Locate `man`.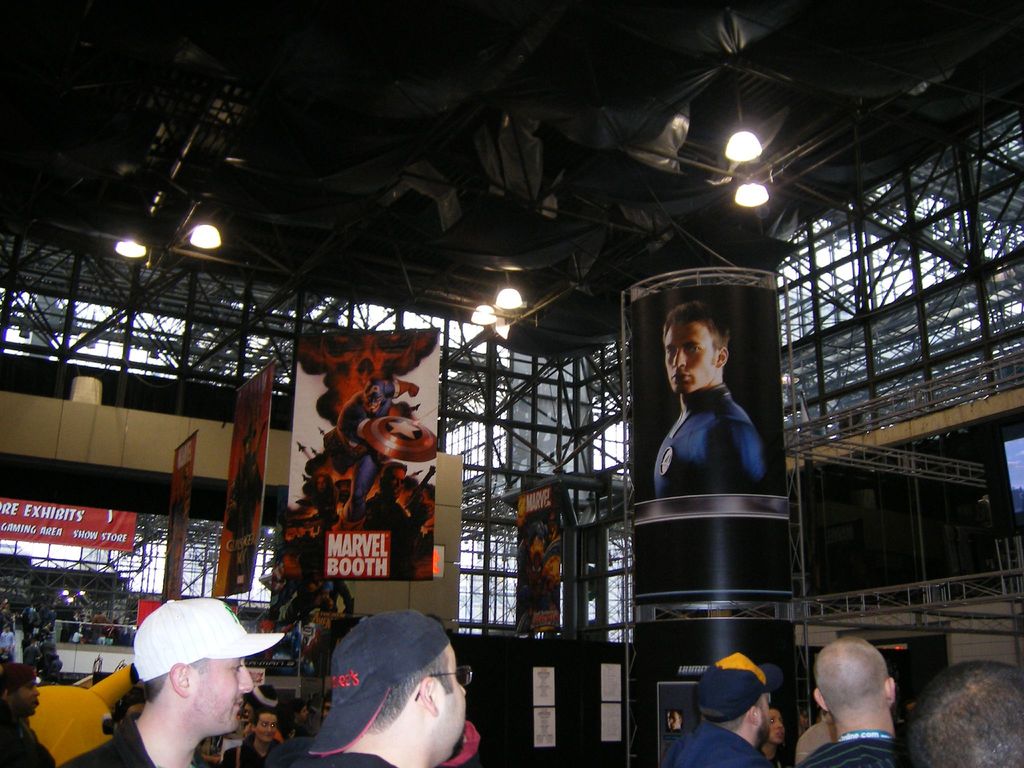
Bounding box: bbox(264, 607, 475, 767).
